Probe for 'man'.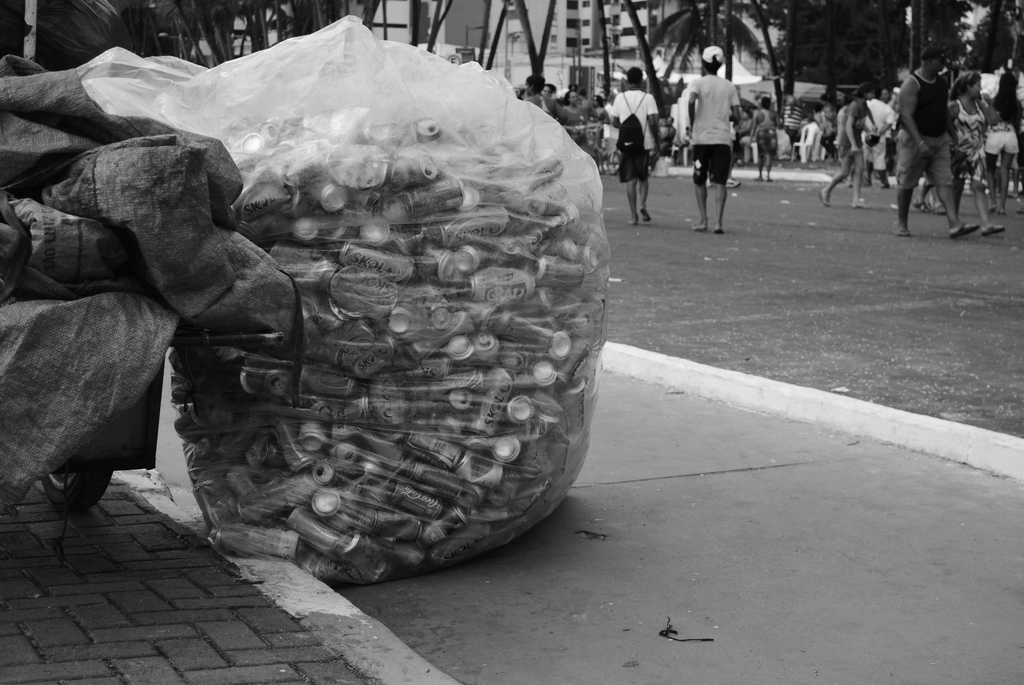
Probe result: 896,47,989,240.
